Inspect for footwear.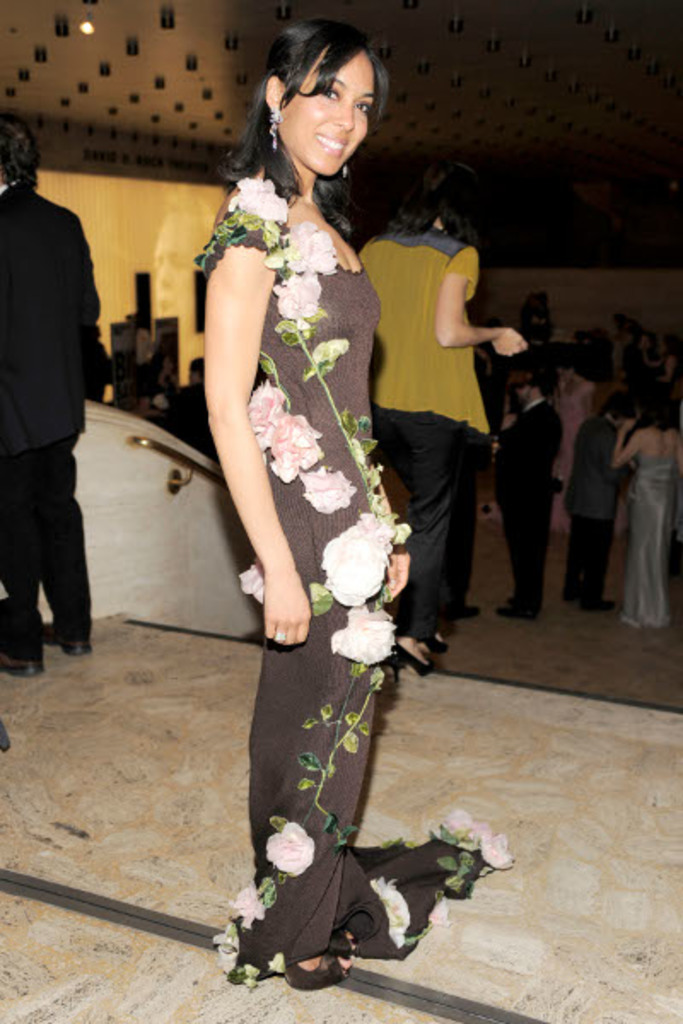
Inspection: 454,604,475,623.
